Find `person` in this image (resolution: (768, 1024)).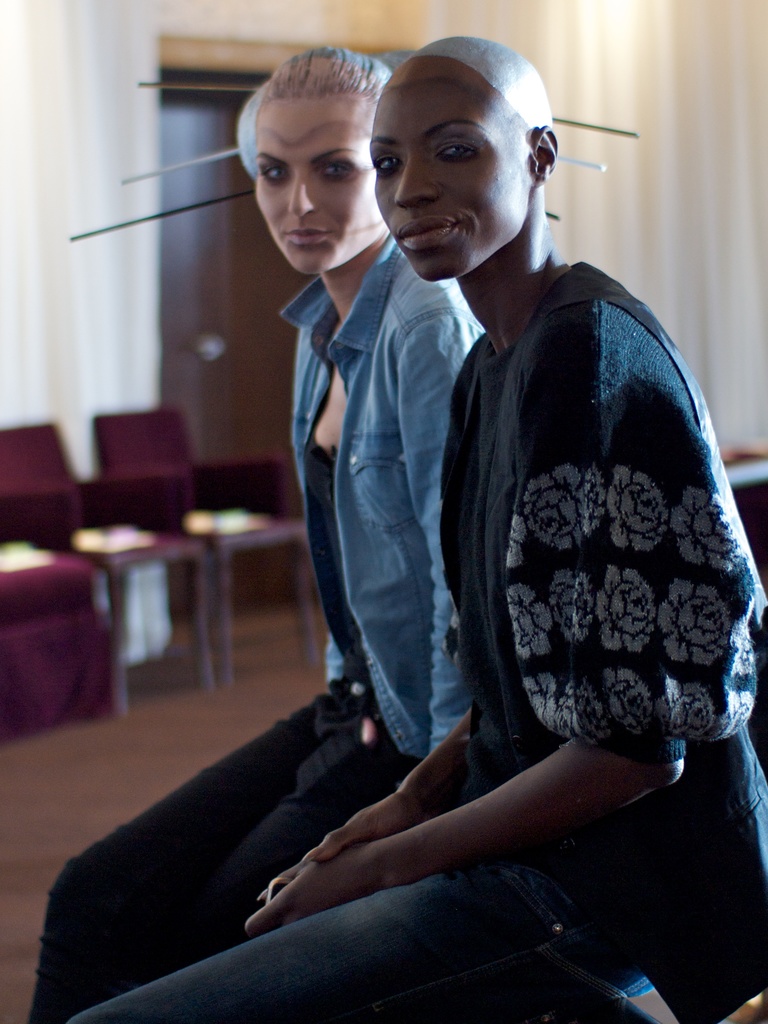
select_region(44, 43, 490, 1023).
